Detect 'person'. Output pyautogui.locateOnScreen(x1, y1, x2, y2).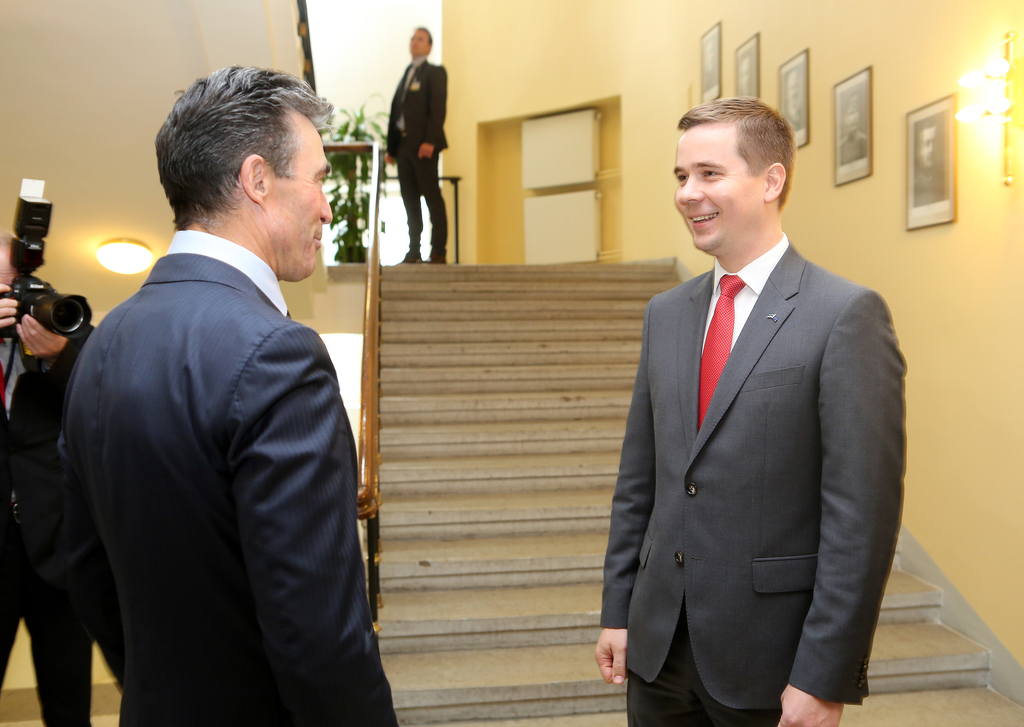
pyautogui.locateOnScreen(376, 19, 450, 283).
